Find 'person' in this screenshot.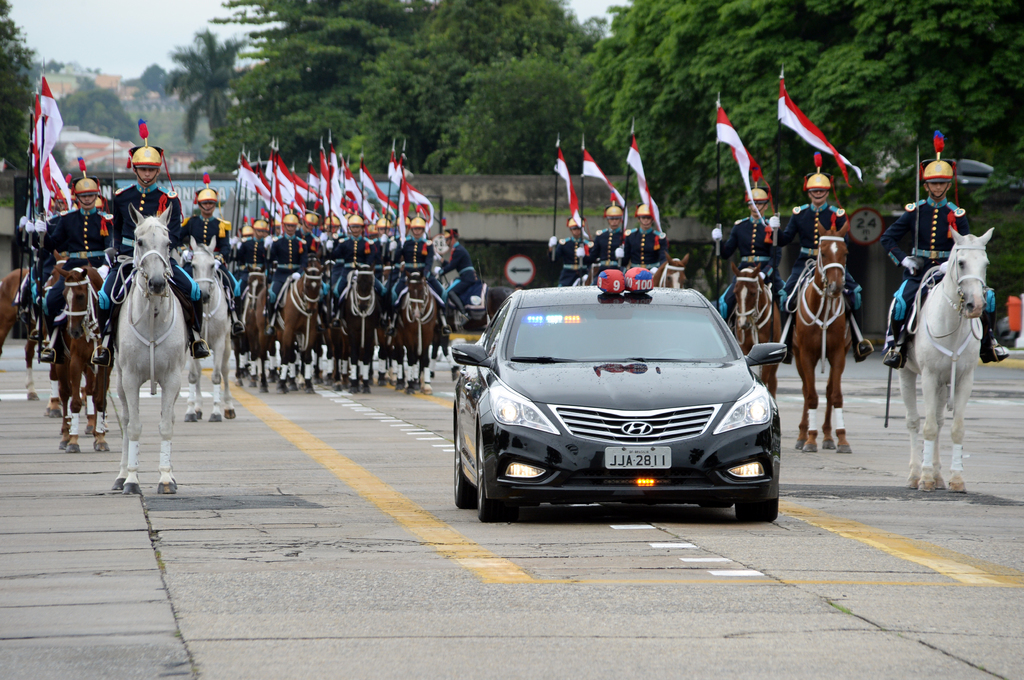
The bounding box for 'person' is bbox(552, 221, 592, 289).
